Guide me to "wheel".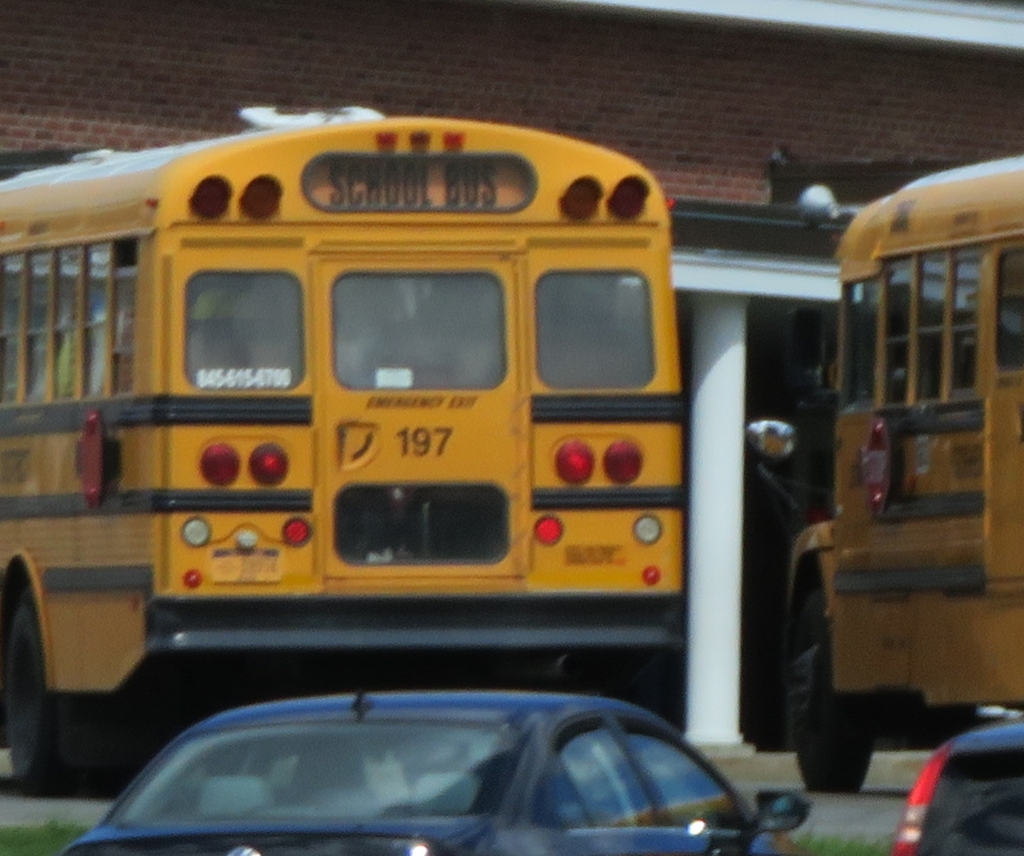
Guidance: 794/583/870/801.
